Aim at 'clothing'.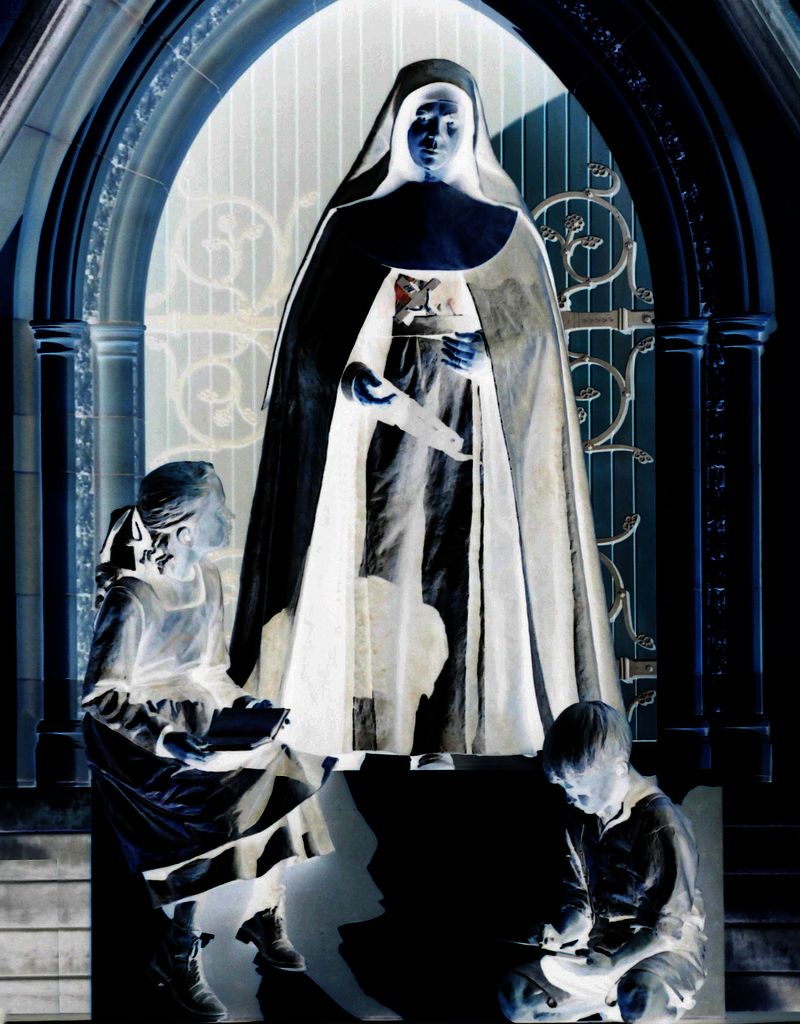
Aimed at 227/101/633/817.
